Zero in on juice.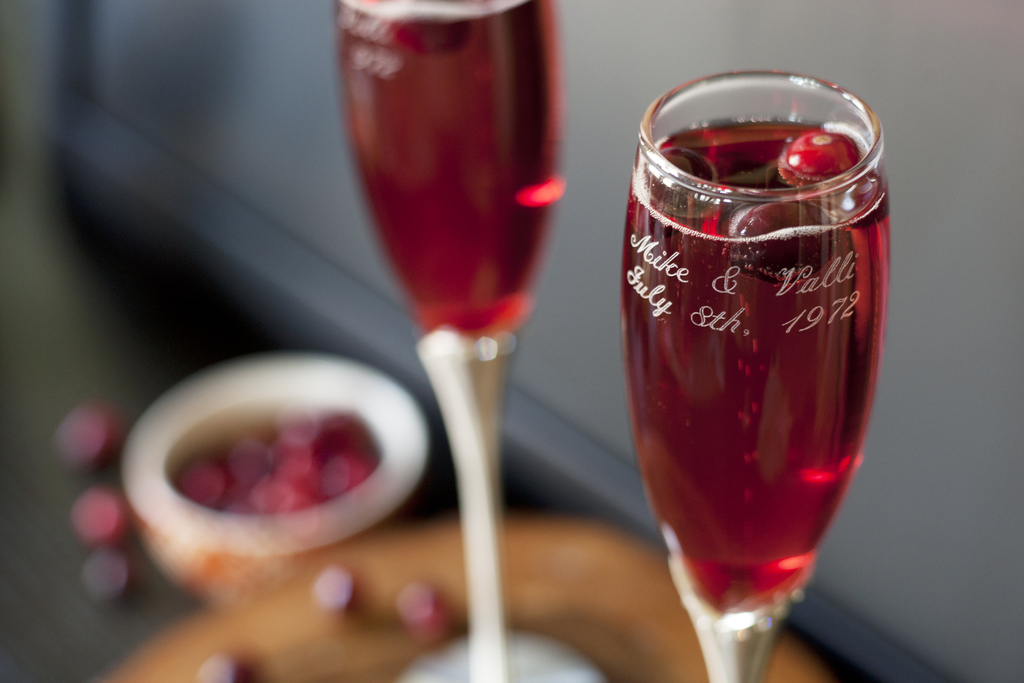
Zeroed in: bbox=(546, 72, 899, 620).
